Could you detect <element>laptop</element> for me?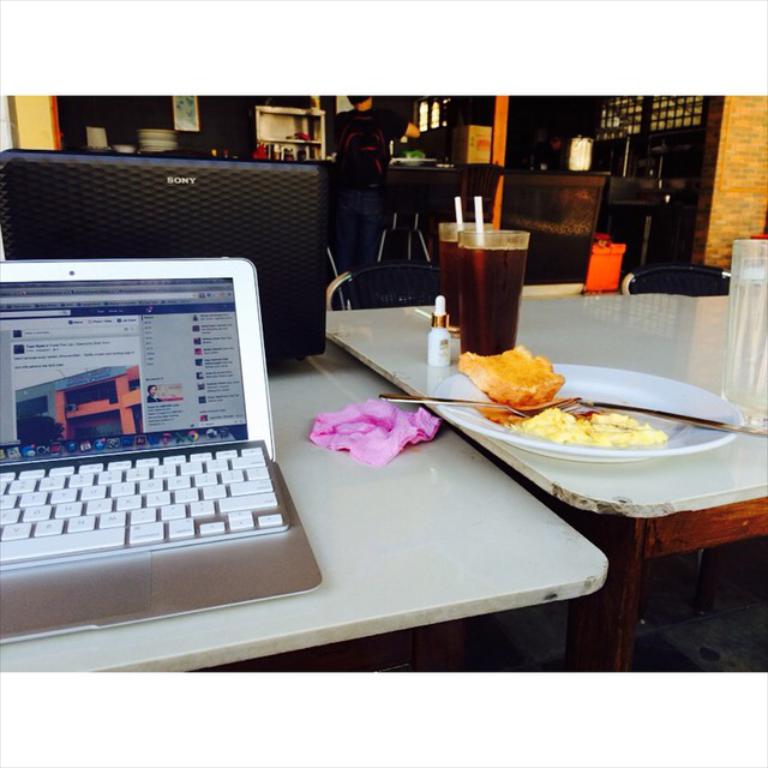
Detection result: box=[0, 148, 325, 360].
